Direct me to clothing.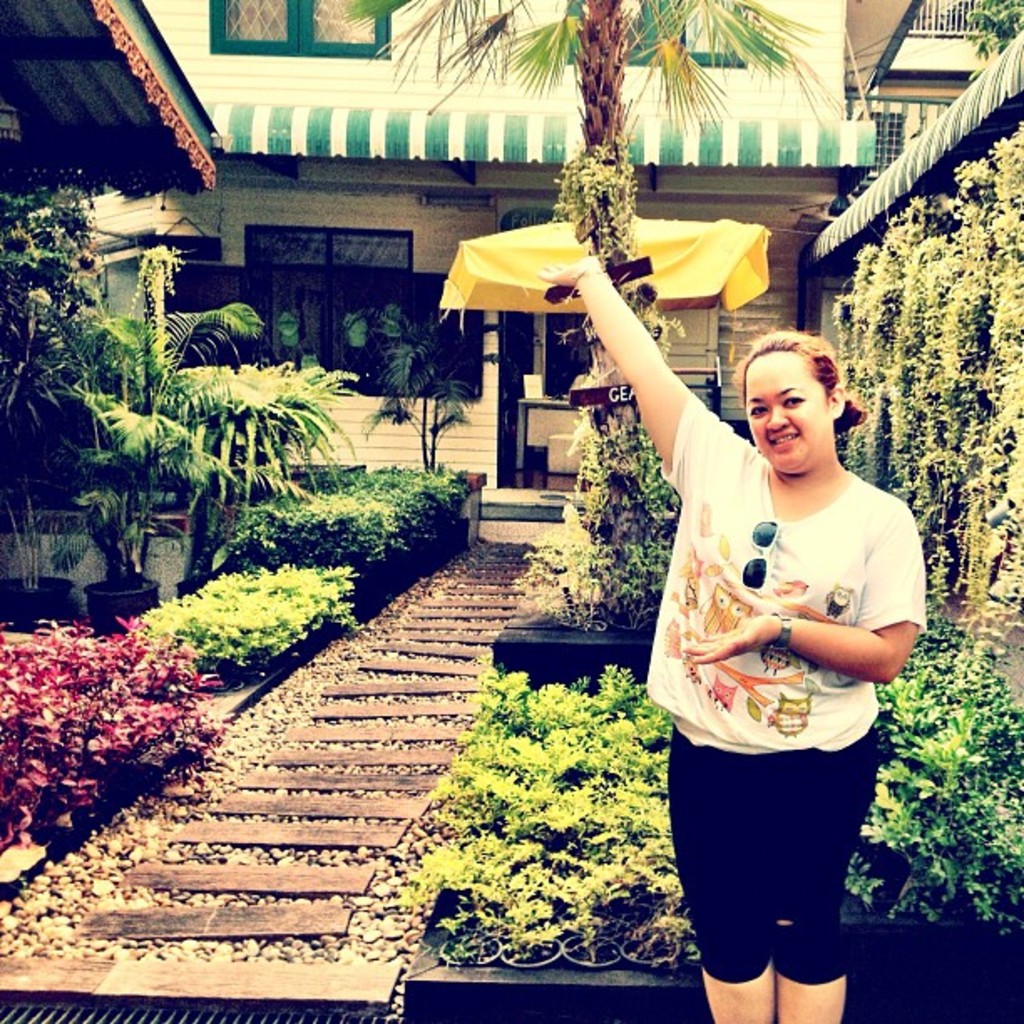
Direction: x1=649, y1=403, x2=922, y2=929.
